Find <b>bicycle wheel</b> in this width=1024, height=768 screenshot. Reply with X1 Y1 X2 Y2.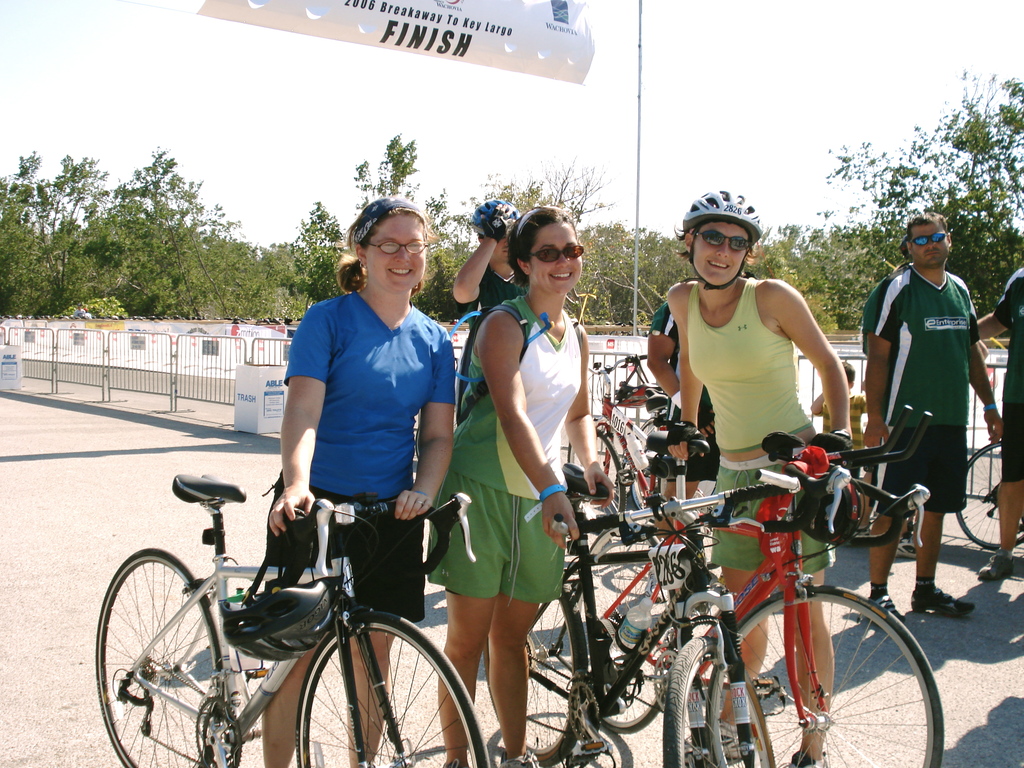
633 412 666 433.
